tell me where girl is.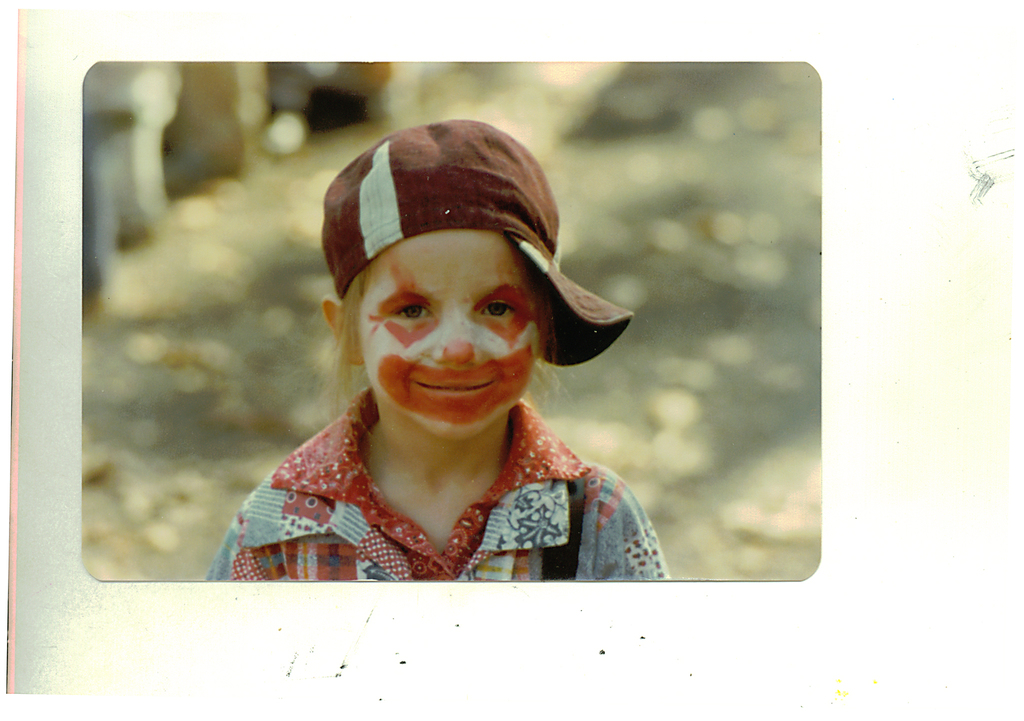
girl is at <bbox>203, 117, 670, 580</bbox>.
